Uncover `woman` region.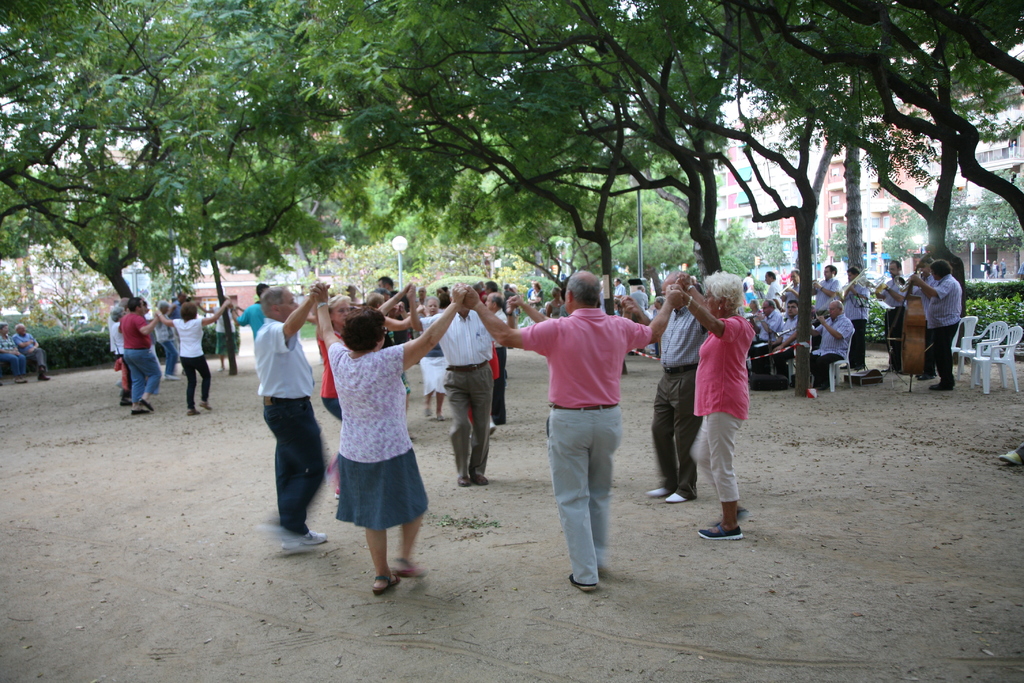
Uncovered: 541:285:563:316.
